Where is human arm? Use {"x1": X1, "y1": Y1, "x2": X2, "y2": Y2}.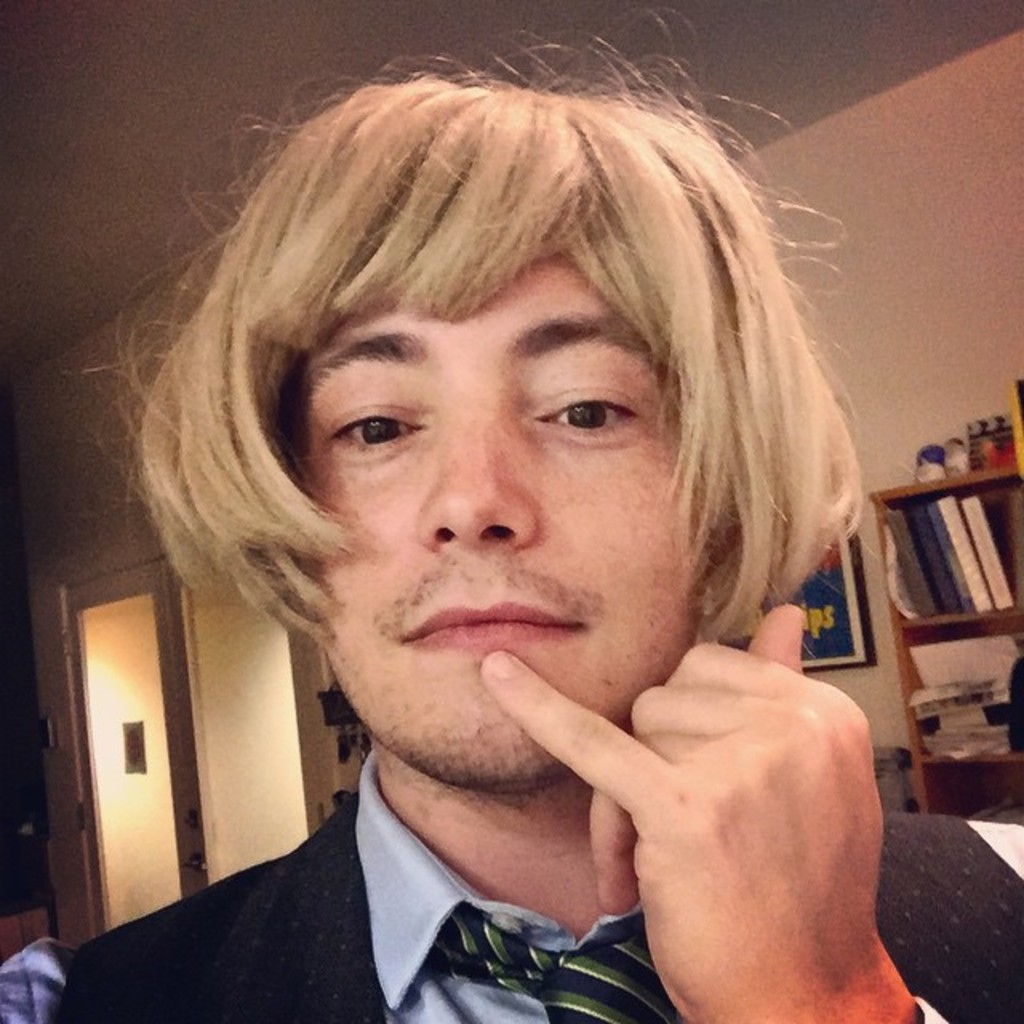
{"x1": 496, "y1": 579, "x2": 922, "y2": 1023}.
